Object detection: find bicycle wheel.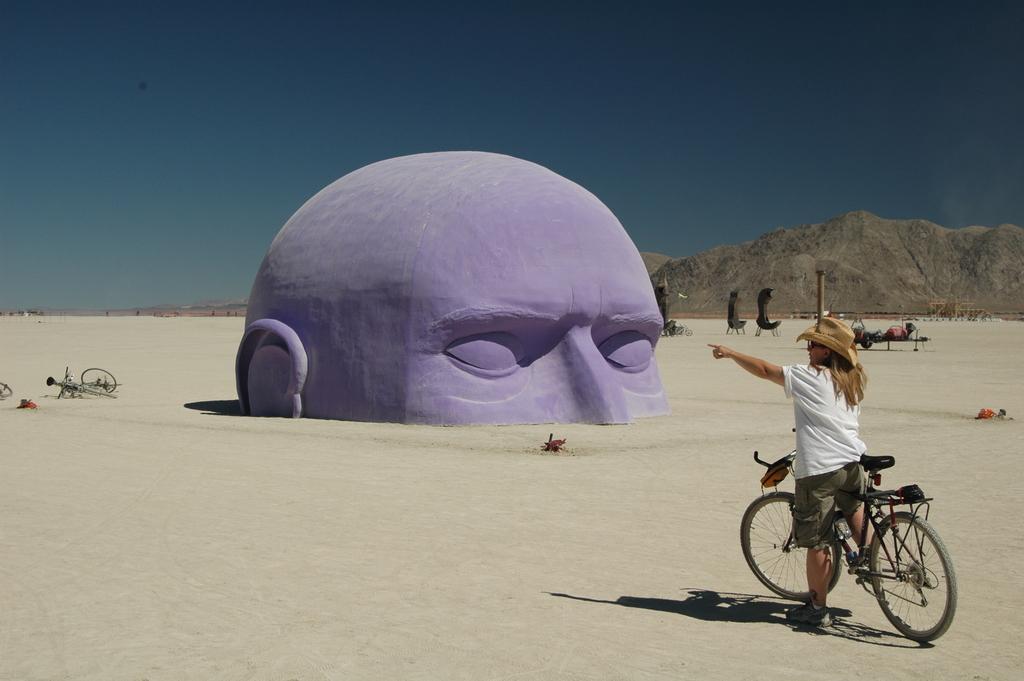
bbox=(870, 520, 957, 648).
